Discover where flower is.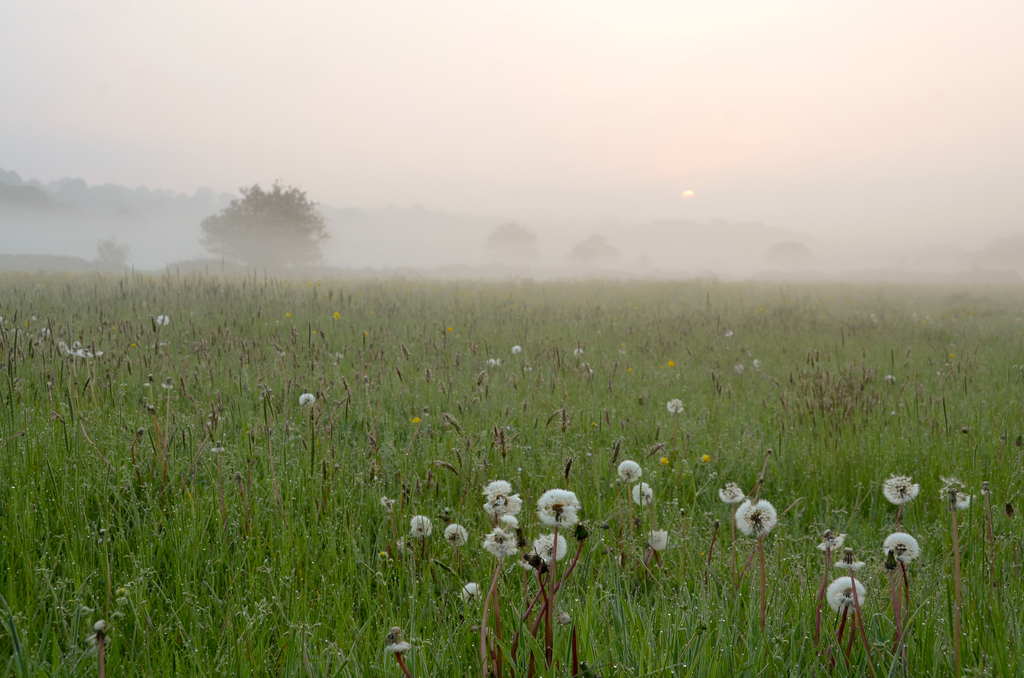
Discovered at <bbox>158, 316, 168, 328</bbox>.
